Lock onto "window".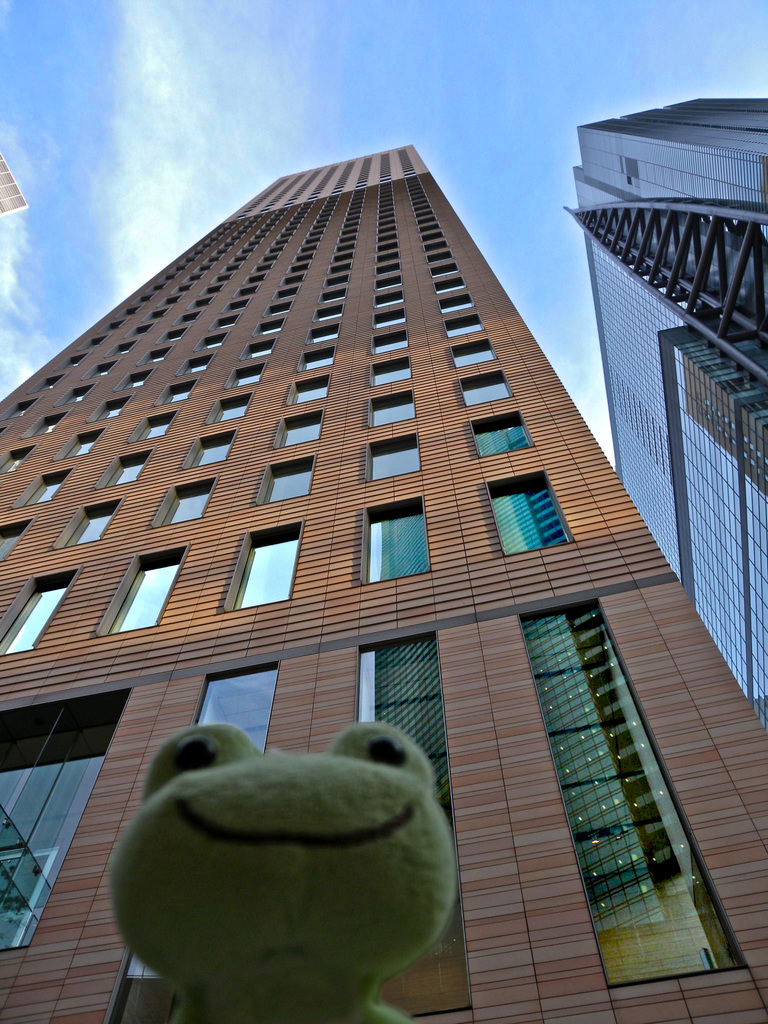
Locked: pyautogui.locateOnScreen(266, 457, 312, 500).
